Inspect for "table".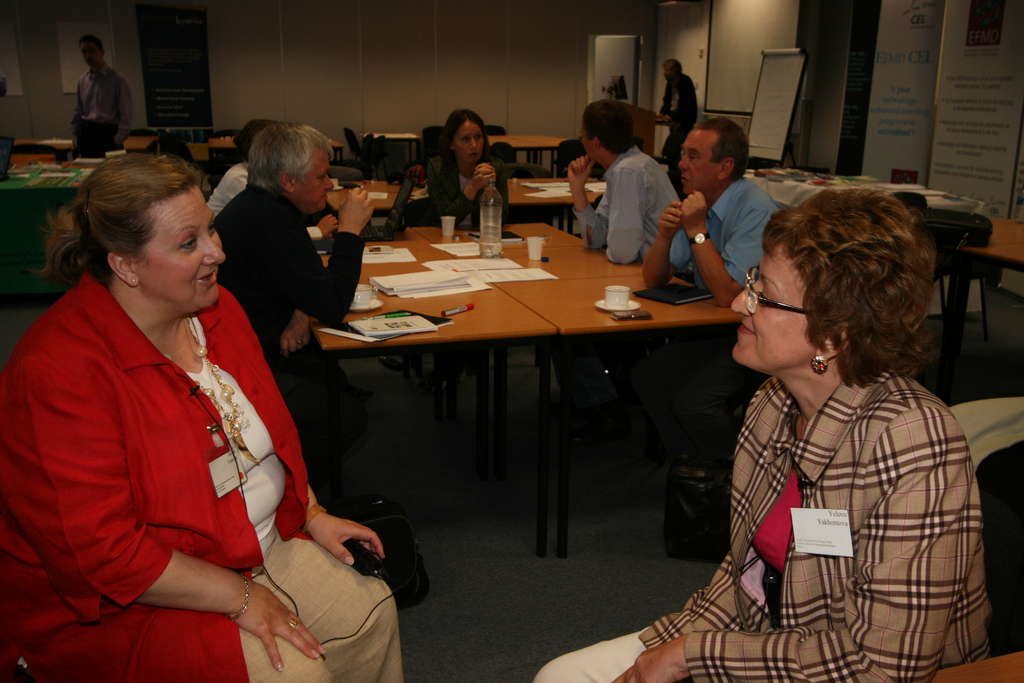
Inspection: rect(506, 175, 604, 234).
